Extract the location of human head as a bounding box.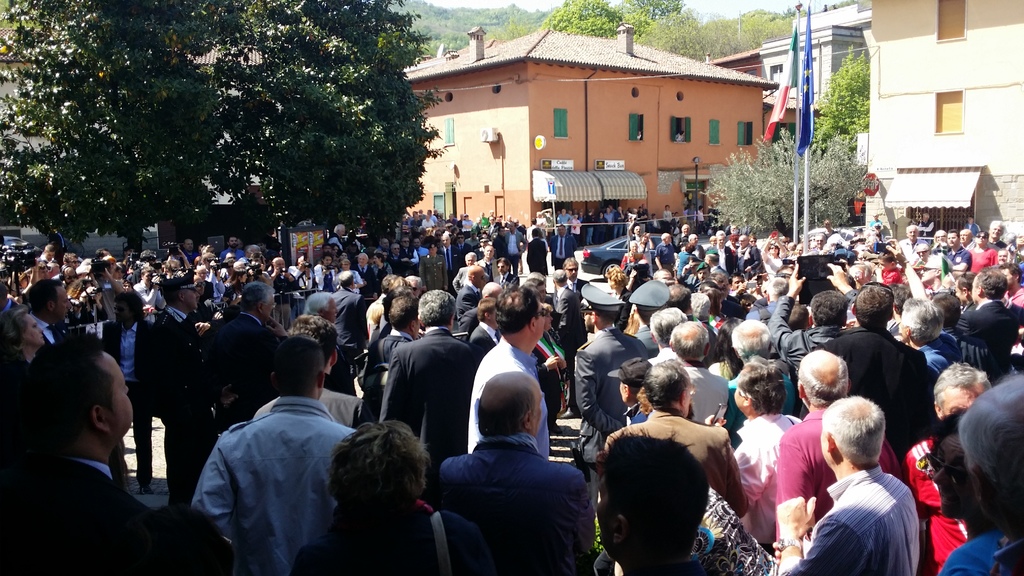
(x1=687, y1=296, x2=715, y2=324).
